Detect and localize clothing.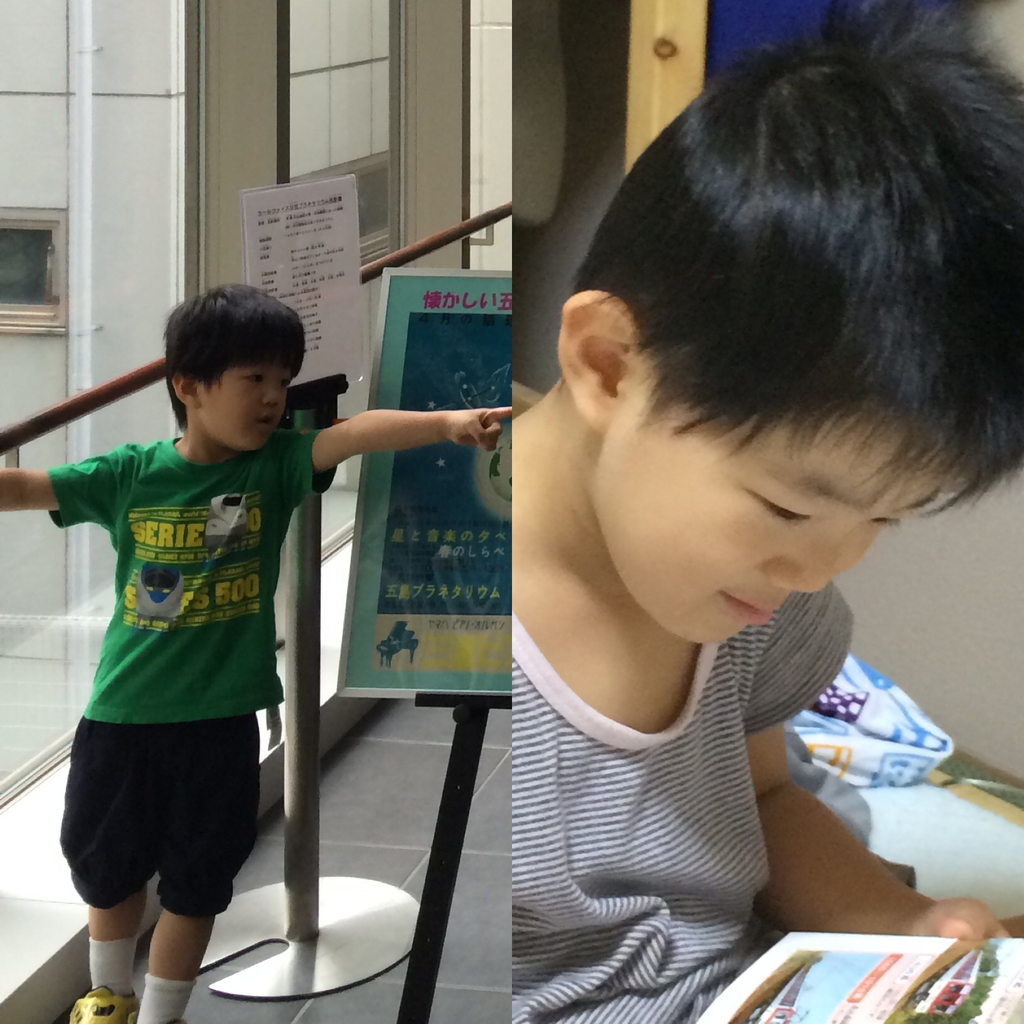
Localized at (x1=50, y1=428, x2=335, y2=923).
